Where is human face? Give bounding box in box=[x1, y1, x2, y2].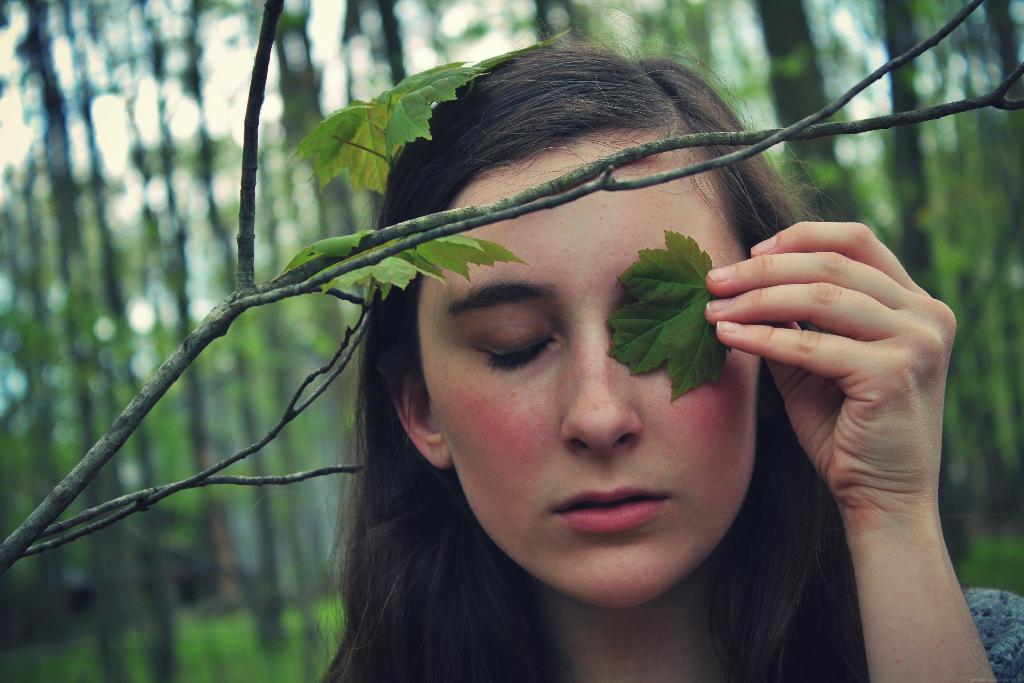
box=[419, 129, 760, 604].
